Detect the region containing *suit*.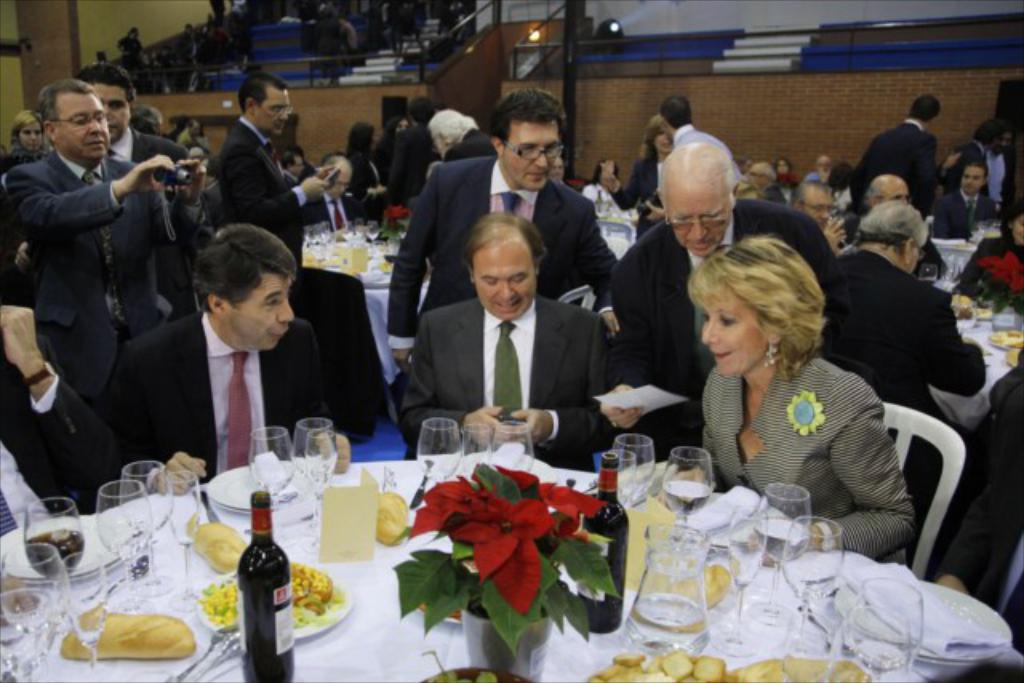
select_region(854, 123, 941, 213).
